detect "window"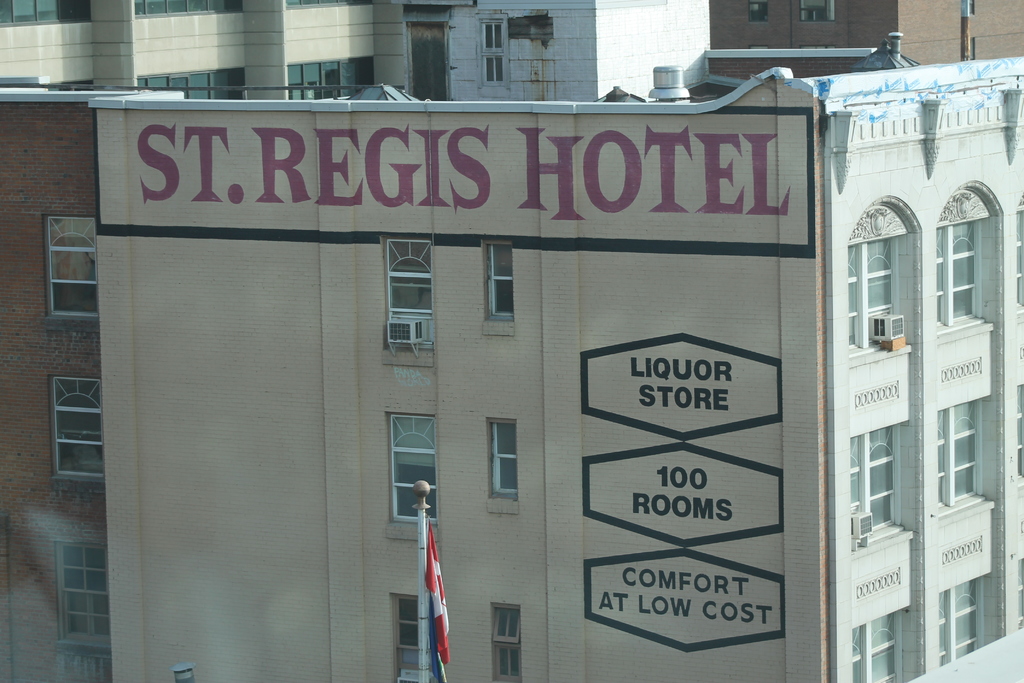
(0,0,94,26)
